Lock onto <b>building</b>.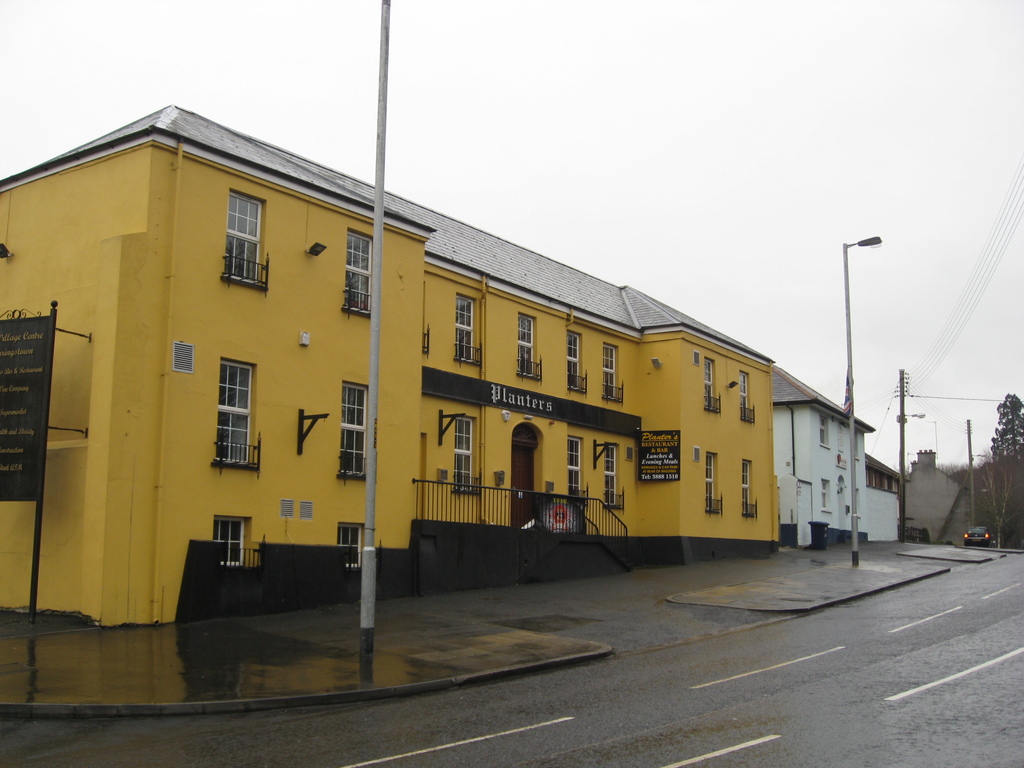
Locked: (866, 447, 903, 542).
